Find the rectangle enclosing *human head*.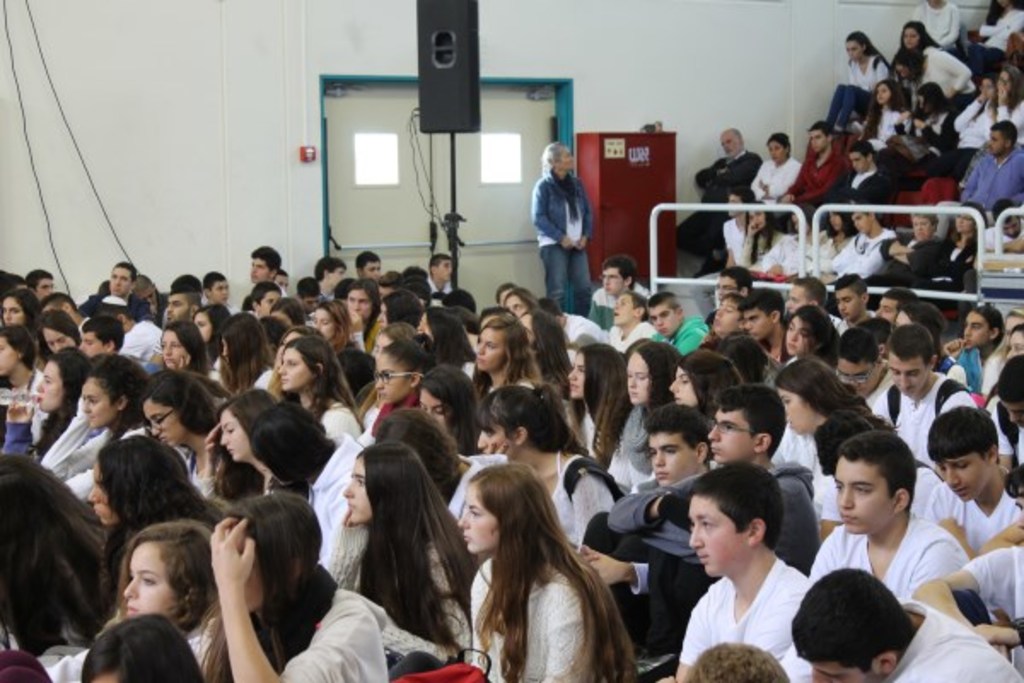
pyautogui.locateOnScreen(669, 350, 744, 415).
